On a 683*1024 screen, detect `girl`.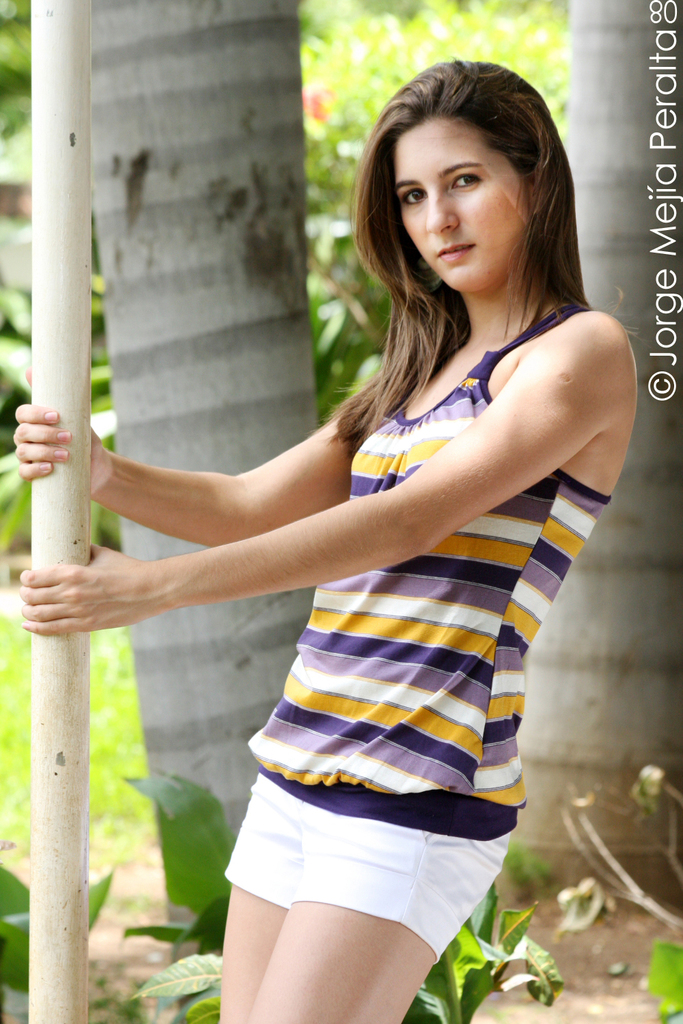
(x1=13, y1=63, x2=640, y2=1023).
